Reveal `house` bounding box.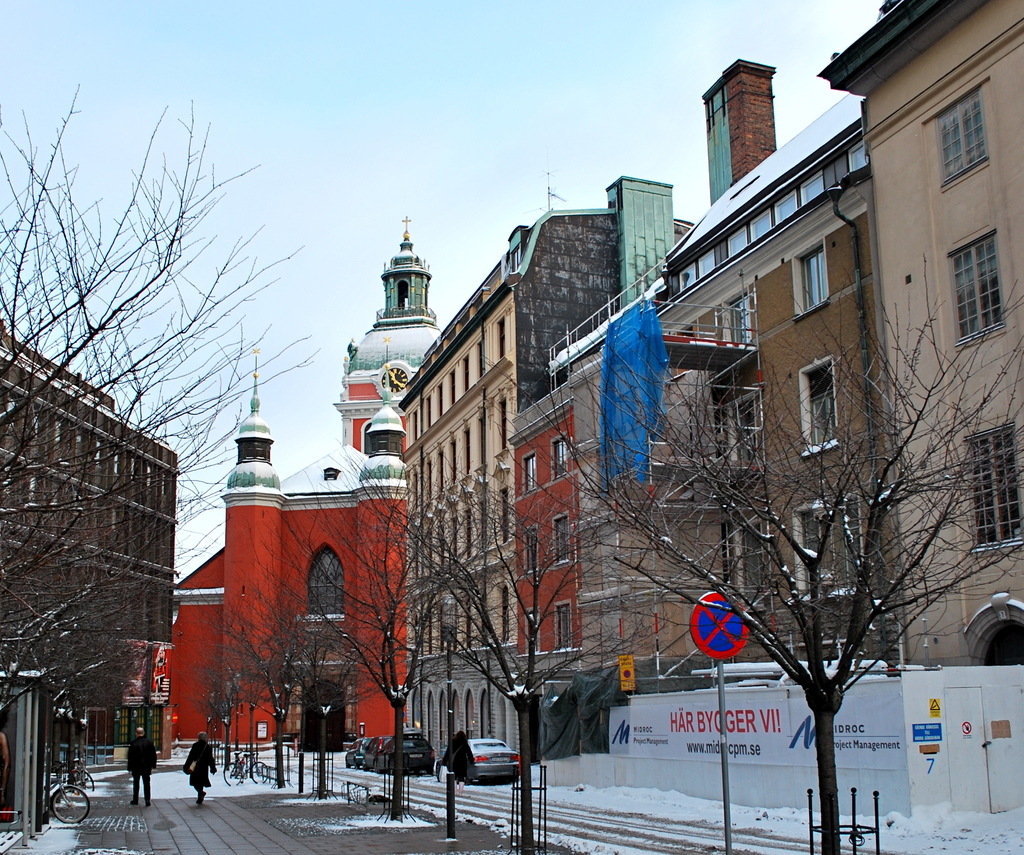
Revealed: (left=658, top=84, right=908, bottom=669).
